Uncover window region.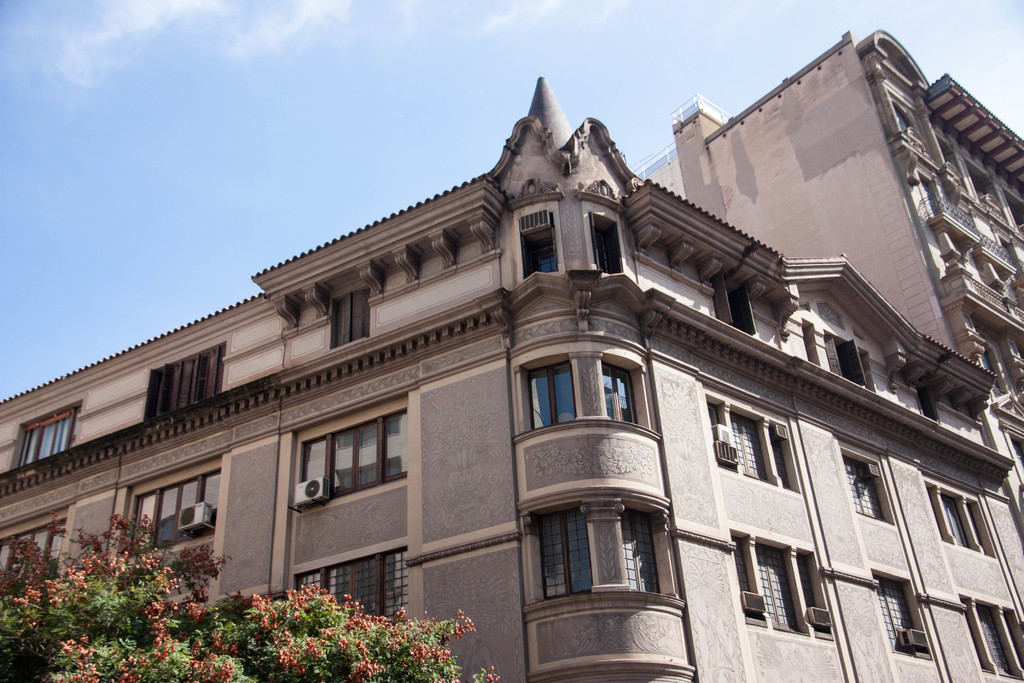
Uncovered: [590,216,627,273].
